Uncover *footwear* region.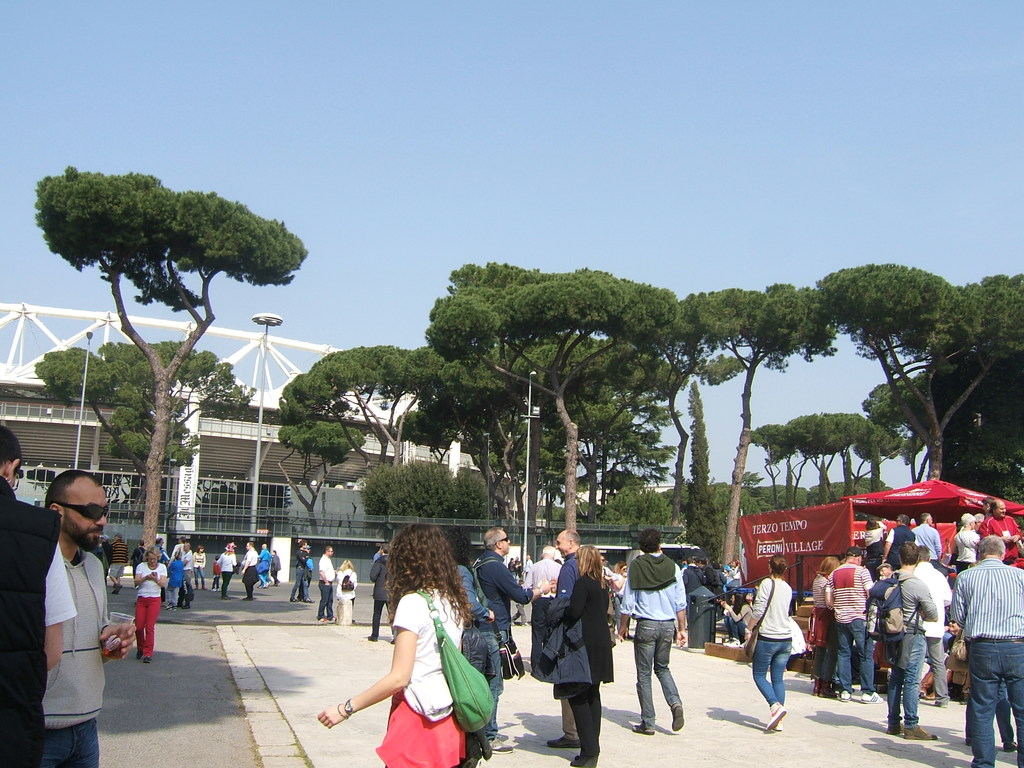
Uncovered: region(884, 717, 902, 740).
